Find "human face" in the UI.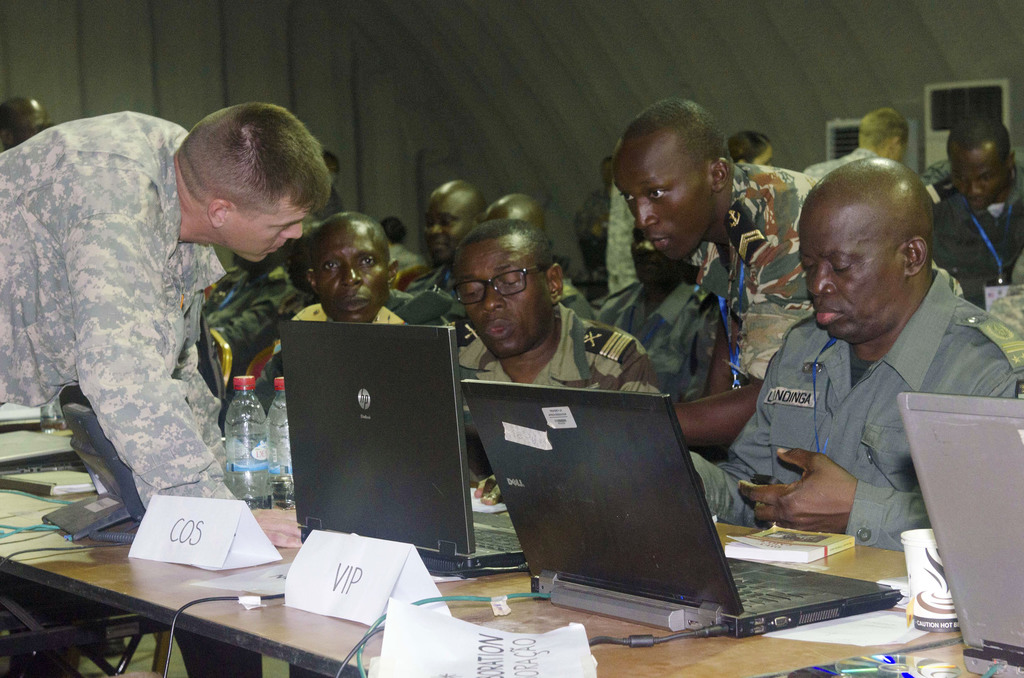
UI element at x1=428 y1=202 x2=468 y2=264.
